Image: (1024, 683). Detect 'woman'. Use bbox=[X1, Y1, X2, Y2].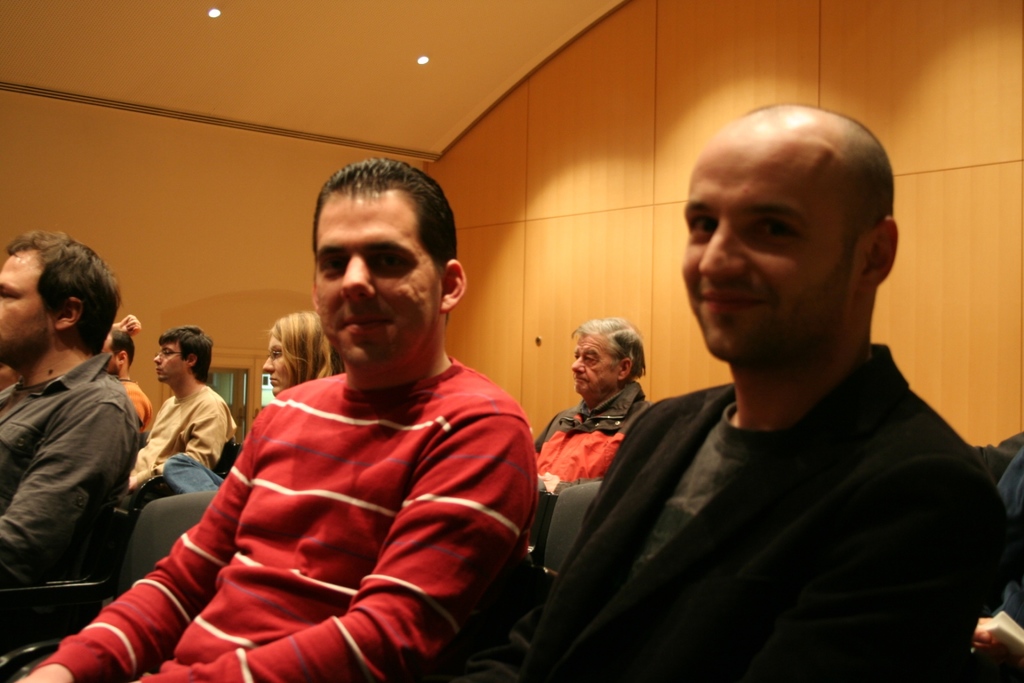
bbox=[261, 301, 337, 401].
